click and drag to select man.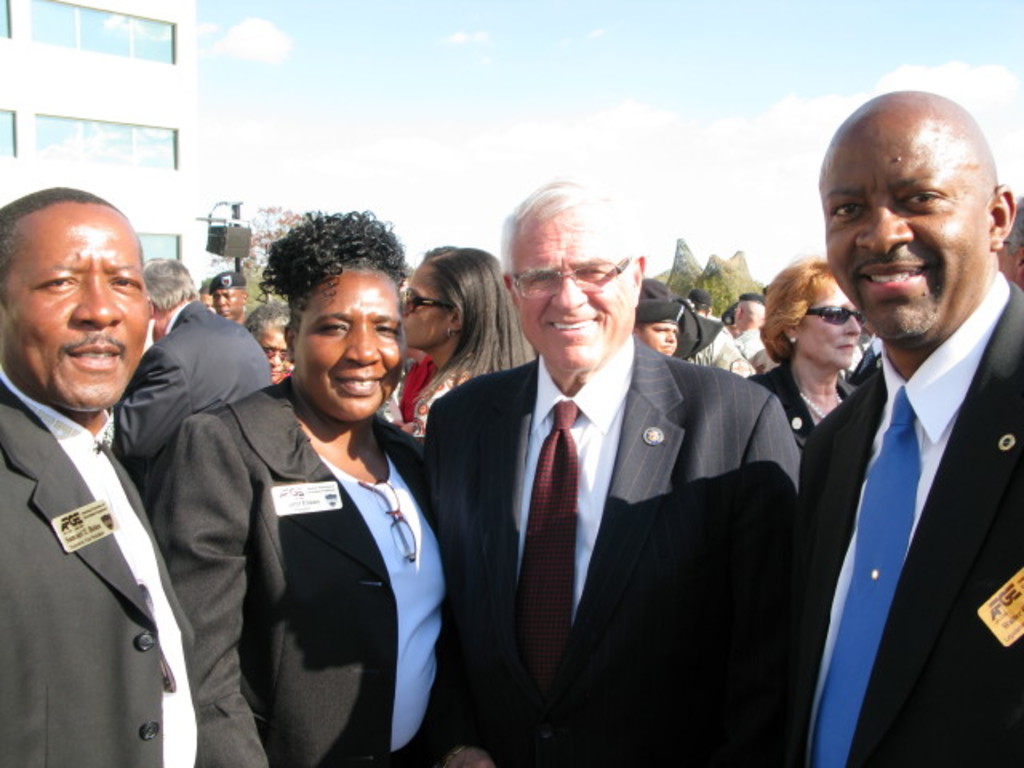
Selection: box=[424, 181, 800, 766].
